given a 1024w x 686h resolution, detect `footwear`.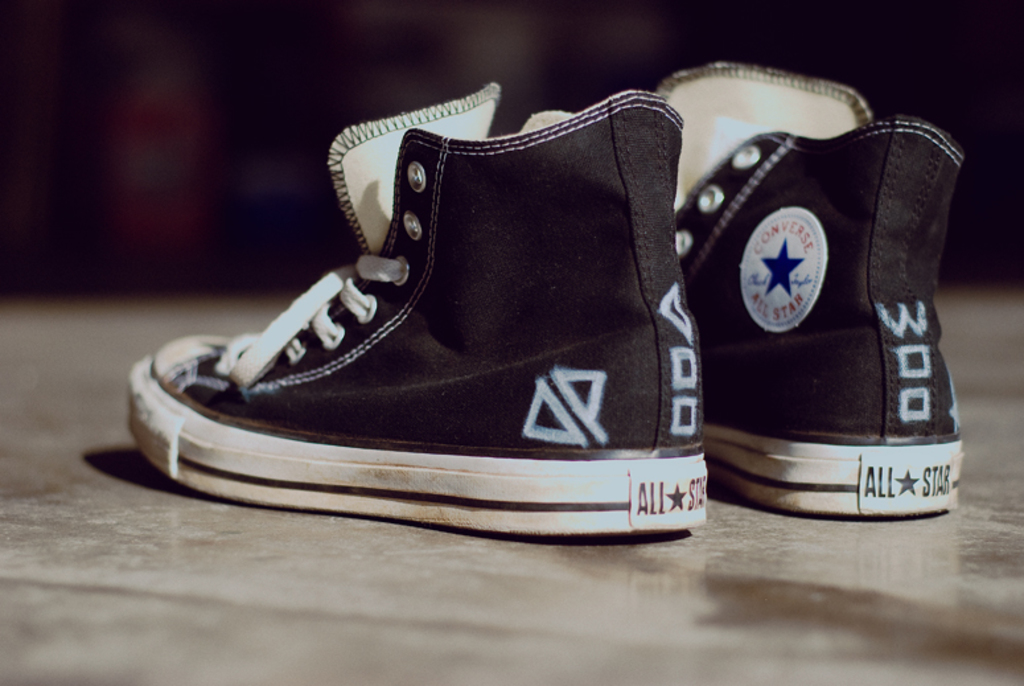
(126,79,708,541).
